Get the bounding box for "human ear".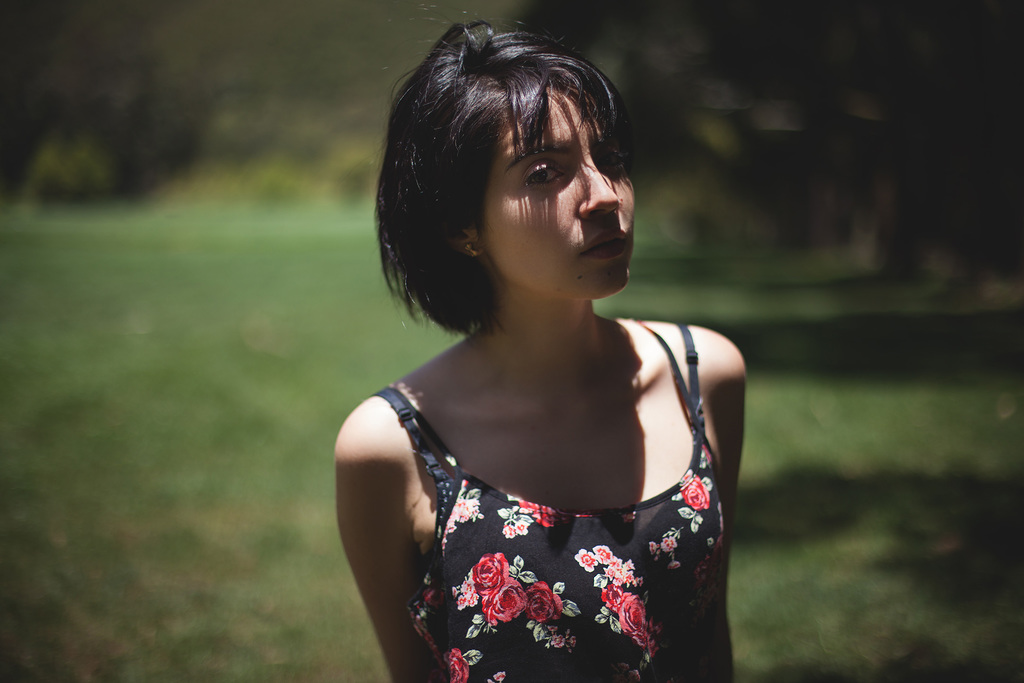
(445, 227, 481, 258).
